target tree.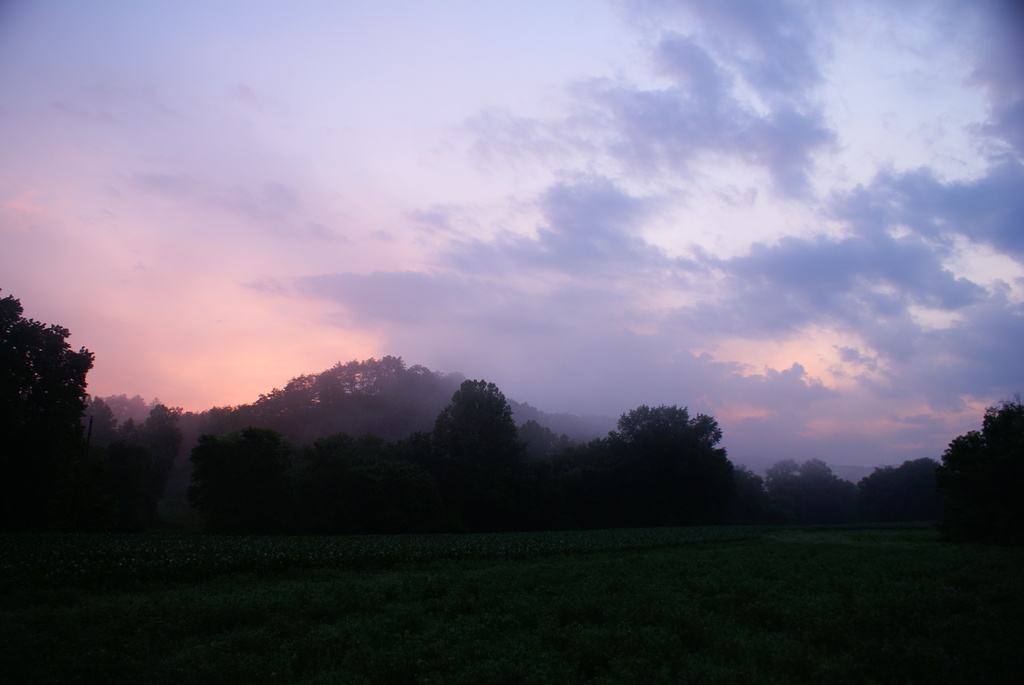
Target region: 174,357,473,449.
